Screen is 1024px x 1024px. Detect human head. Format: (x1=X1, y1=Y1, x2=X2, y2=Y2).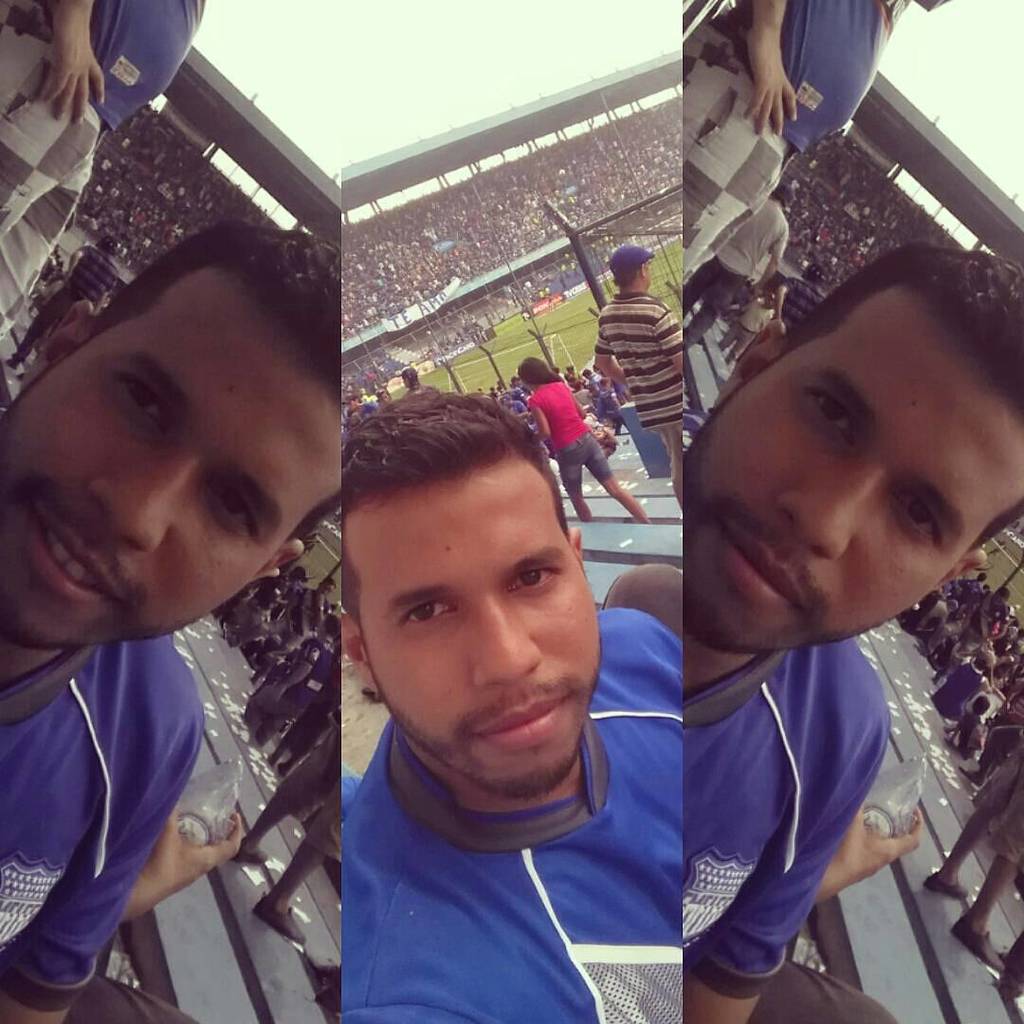
(x1=600, y1=247, x2=651, y2=289).
